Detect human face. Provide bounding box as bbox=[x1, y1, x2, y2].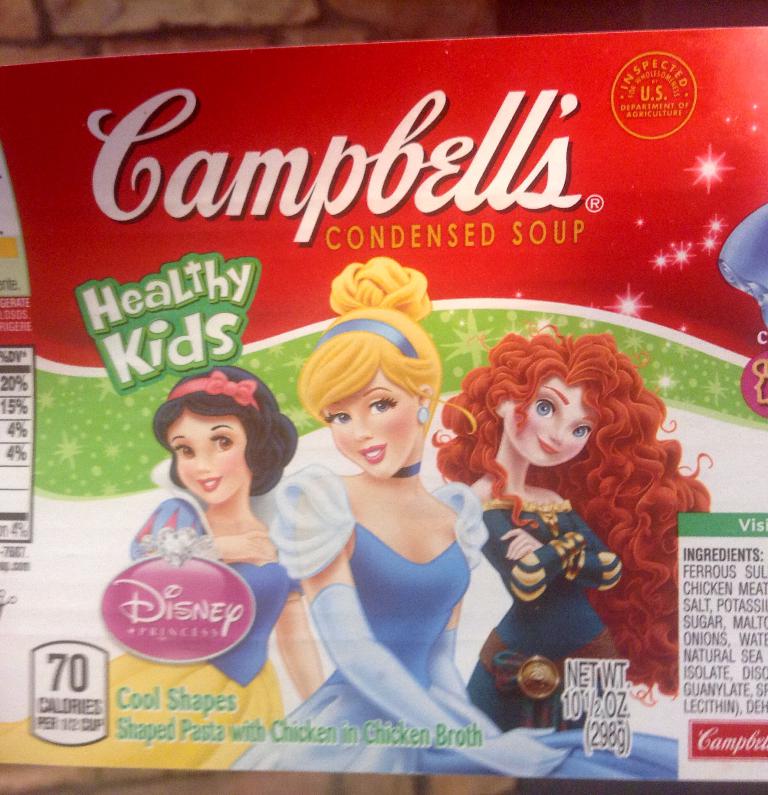
bbox=[169, 412, 252, 508].
